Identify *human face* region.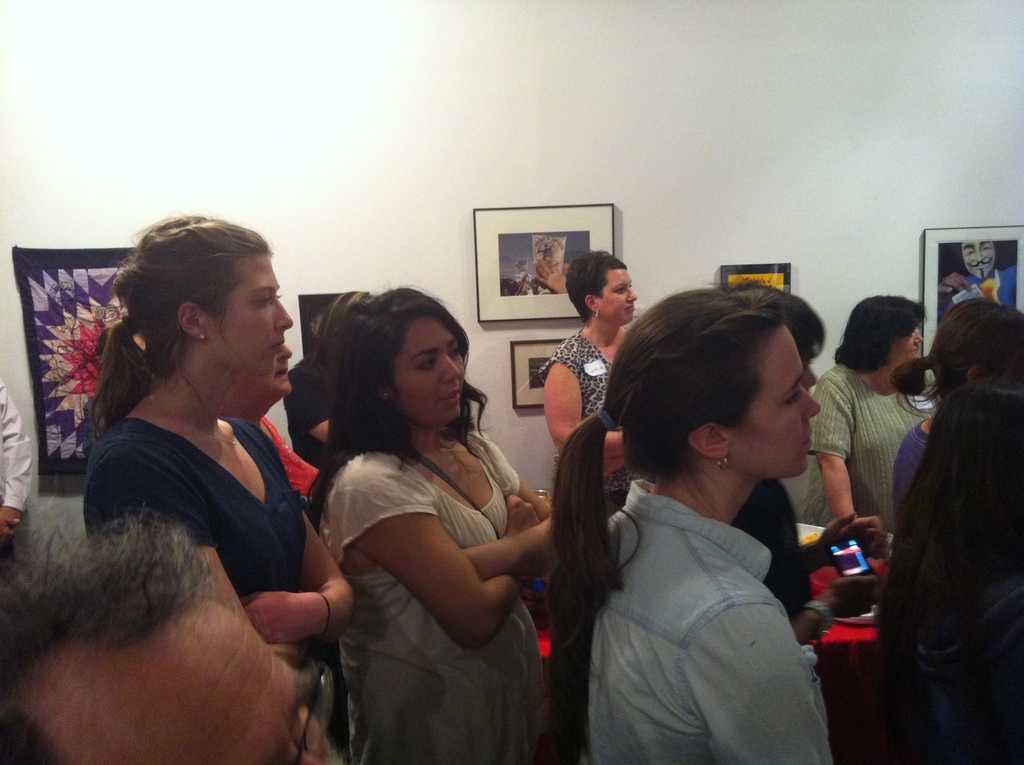
Region: (left=234, top=342, right=300, bottom=414).
